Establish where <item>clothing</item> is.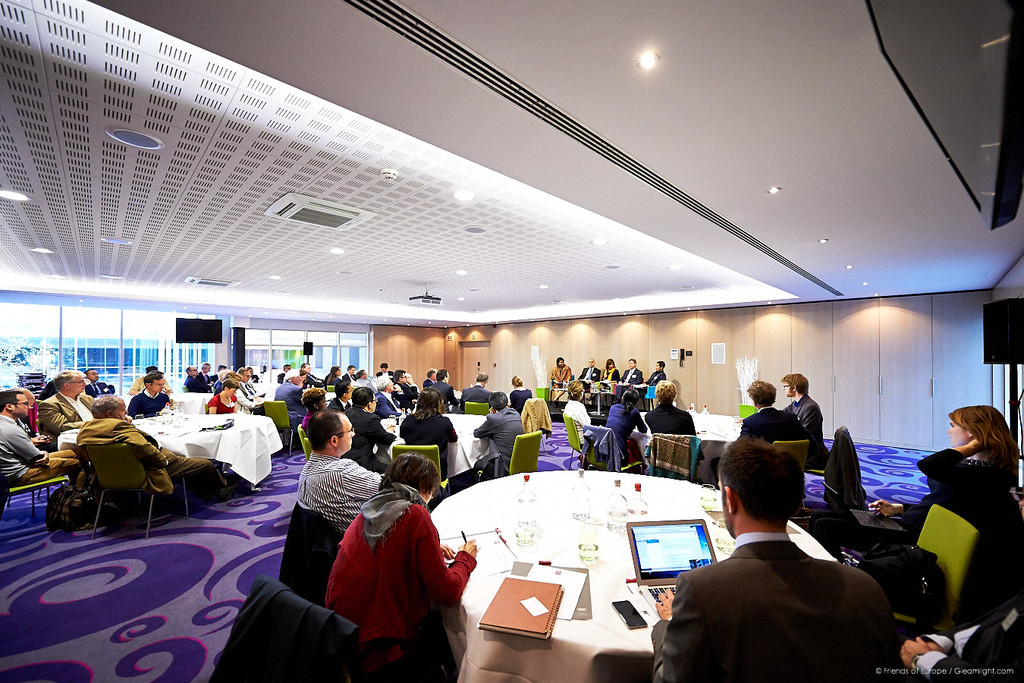
Established at crop(334, 487, 473, 681).
